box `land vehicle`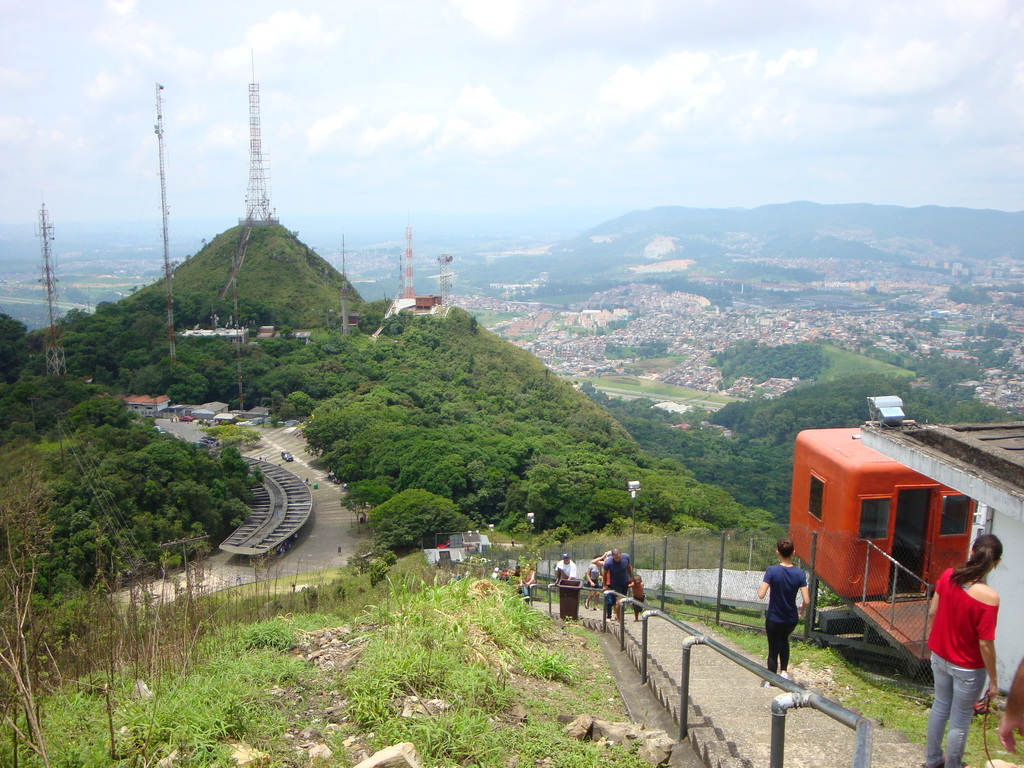
box(440, 545, 454, 546)
